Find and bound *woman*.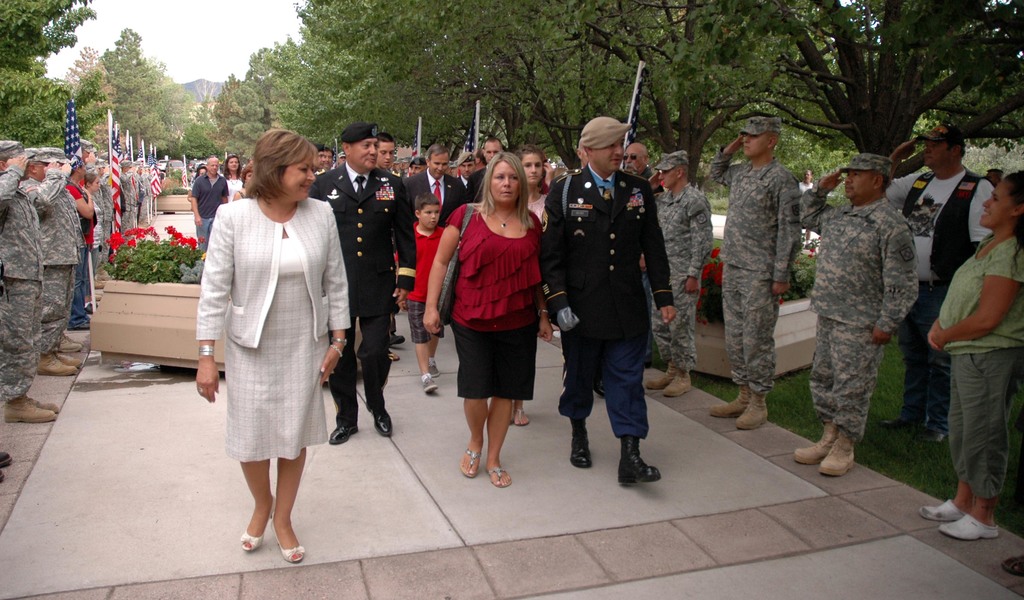
Bound: {"x1": 513, "y1": 147, "x2": 570, "y2": 230}.
